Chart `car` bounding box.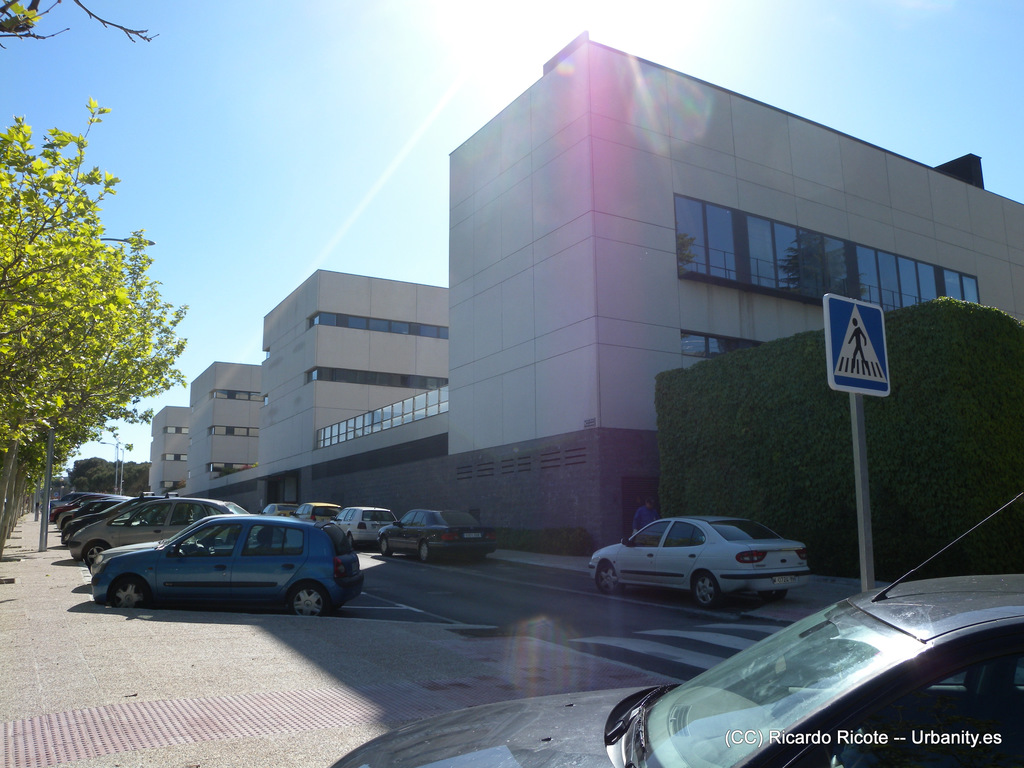
Charted: 82,511,360,621.
